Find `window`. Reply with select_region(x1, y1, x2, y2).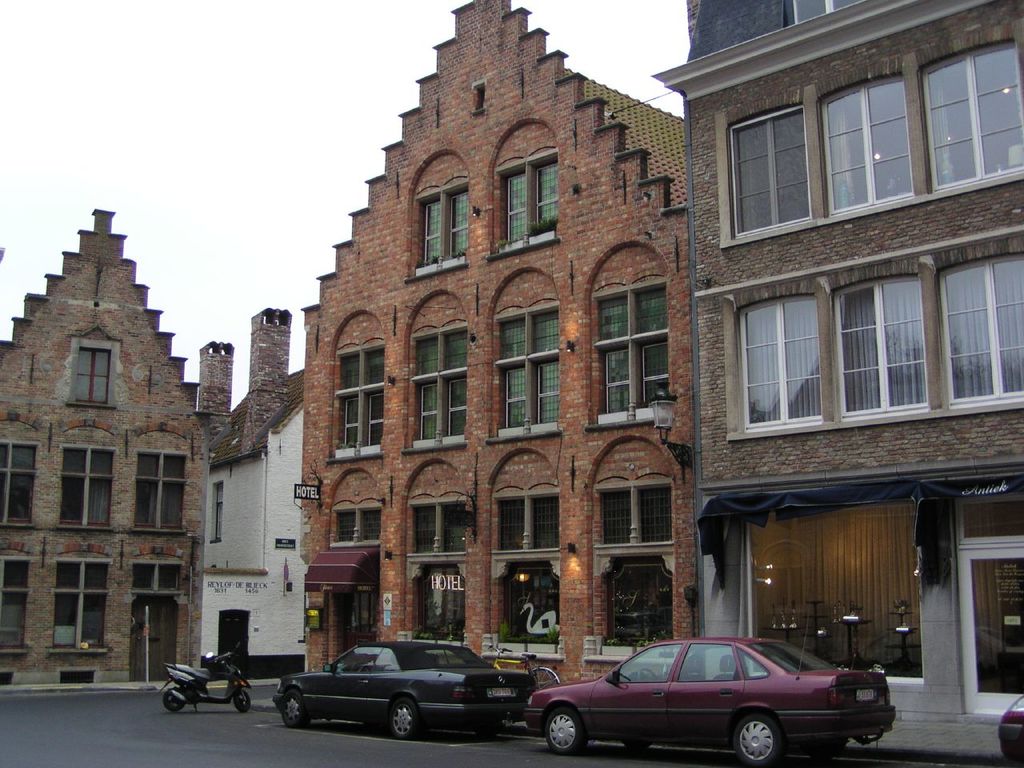
select_region(491, 150, 557, 250).
